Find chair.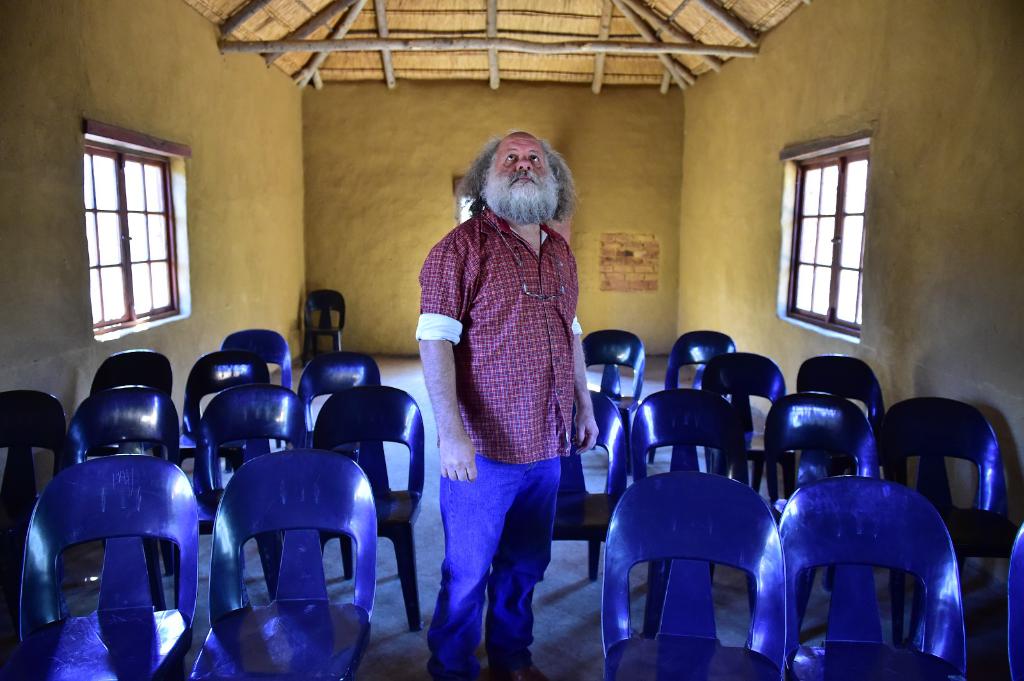
x1=0 y1=387 x2=70 y2=631.
